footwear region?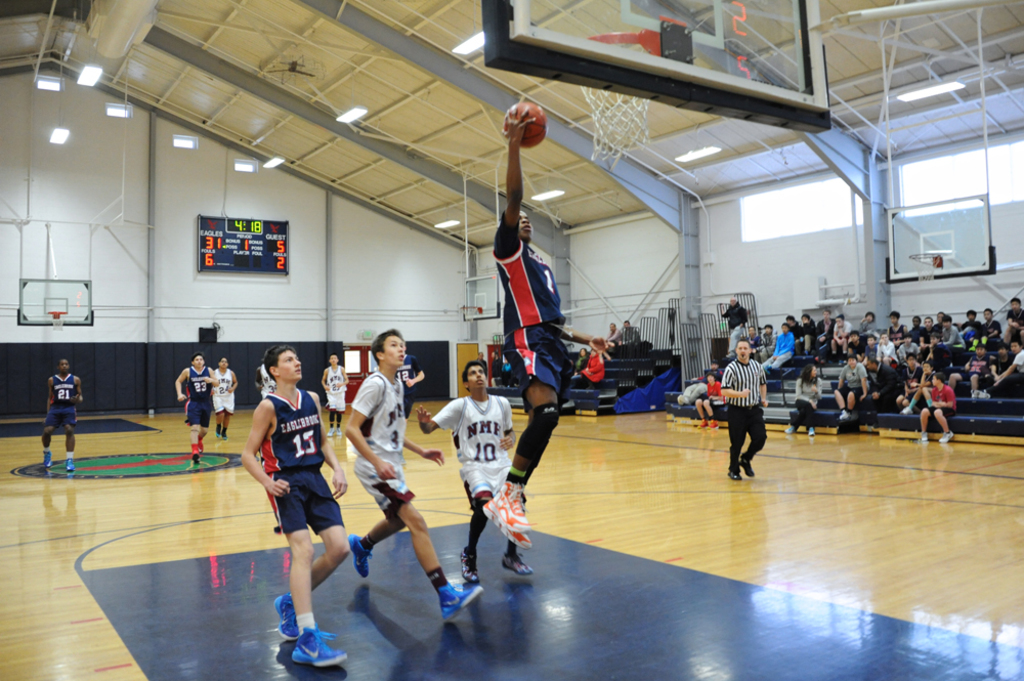
349 531 376 581
